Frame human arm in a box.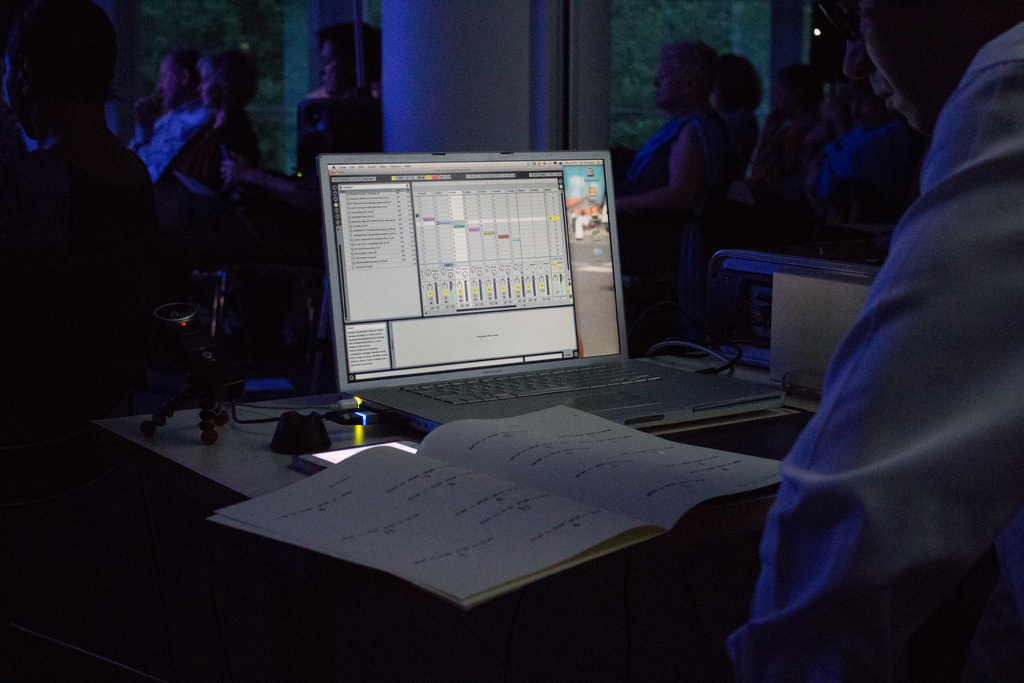
(x1=207, y1=108, x2=251, y2=143).
